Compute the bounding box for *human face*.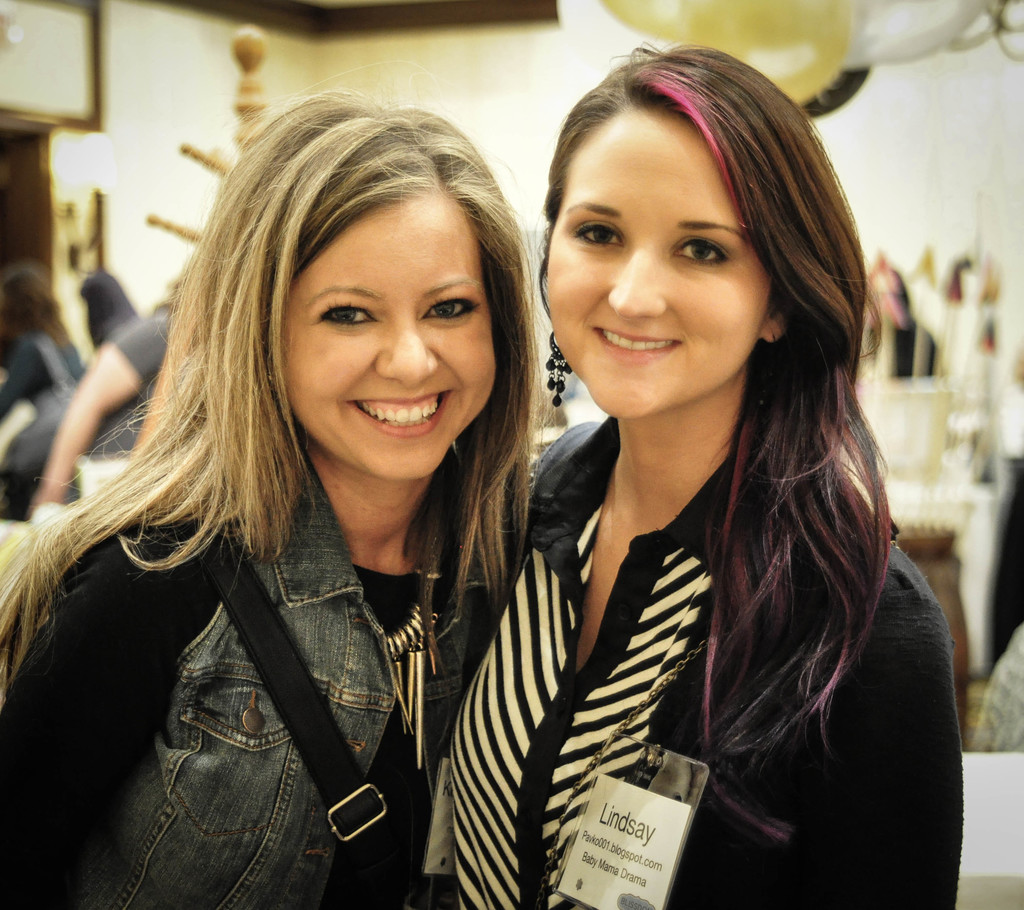
286,185,497,473.
